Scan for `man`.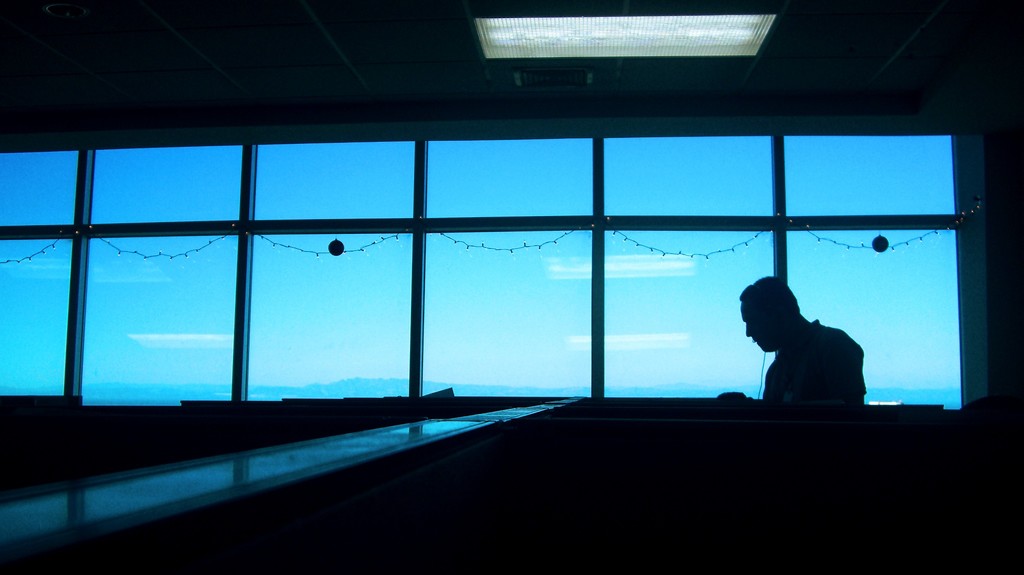
Scan result: region(730, 271, 871, 409).
